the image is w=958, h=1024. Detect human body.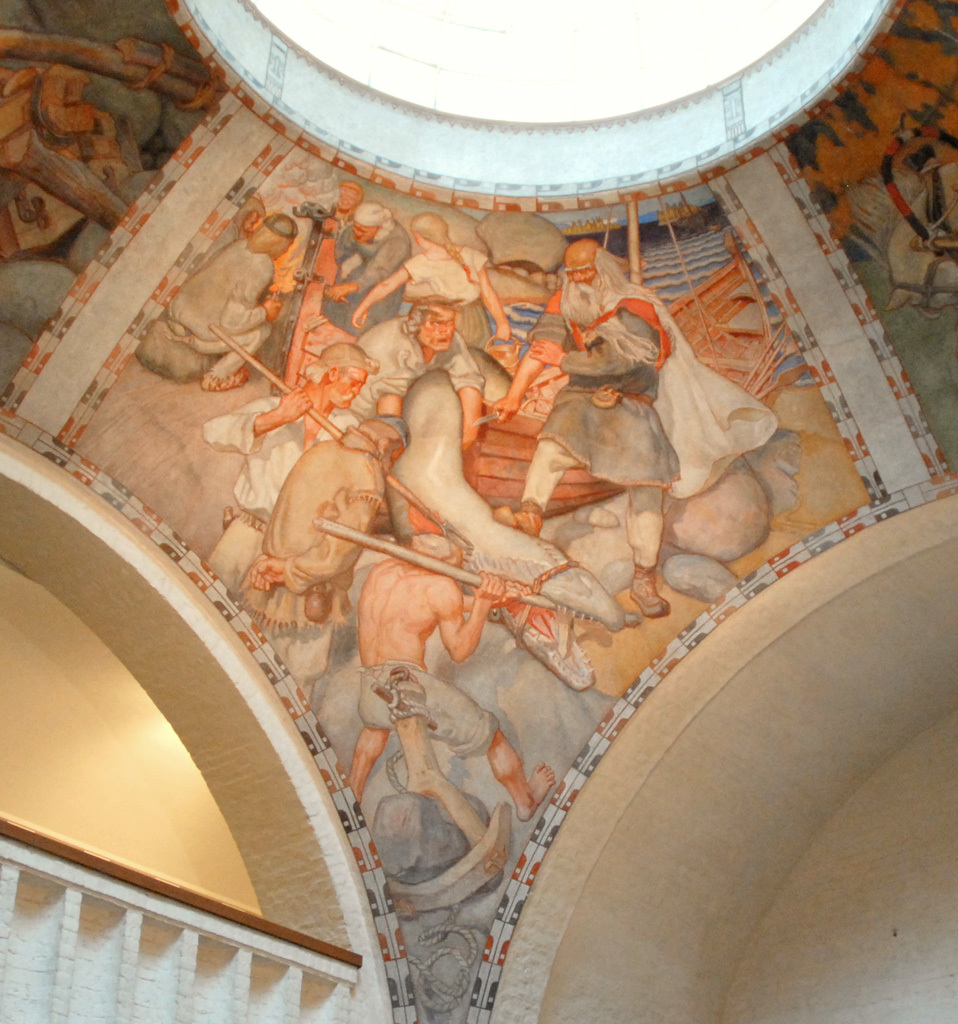
Detection: <region>485, 274, 688, 618</region>.
